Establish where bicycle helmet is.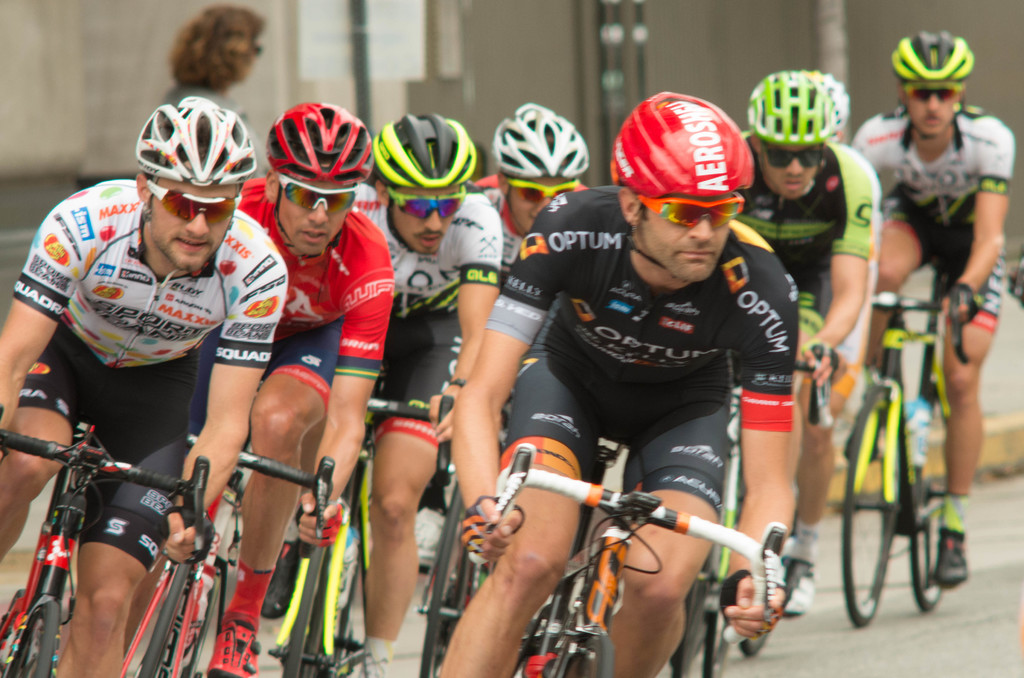
Established at box=[891, 35, 972, 91].
